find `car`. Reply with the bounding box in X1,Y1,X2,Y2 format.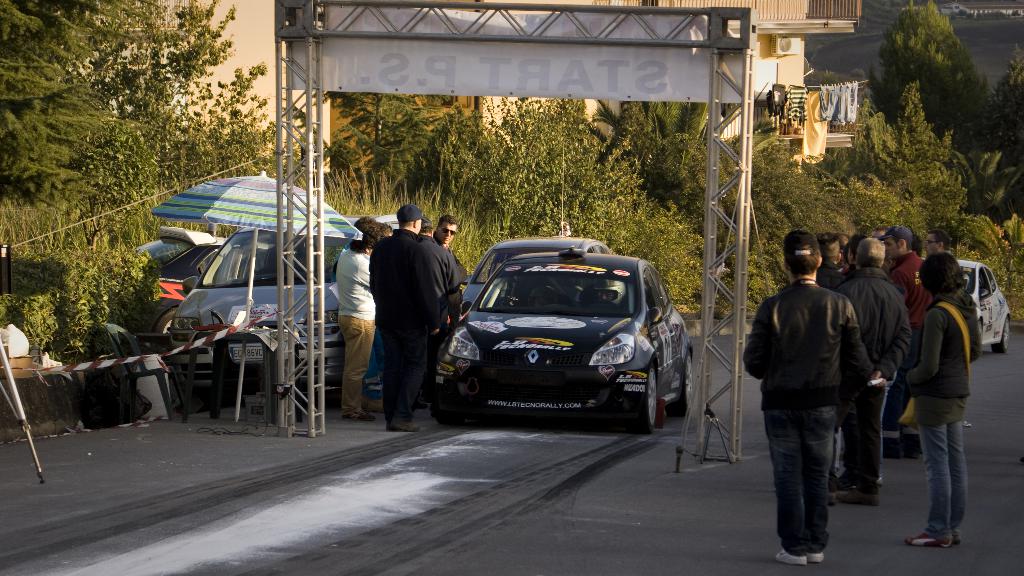
461,236,621,307.
